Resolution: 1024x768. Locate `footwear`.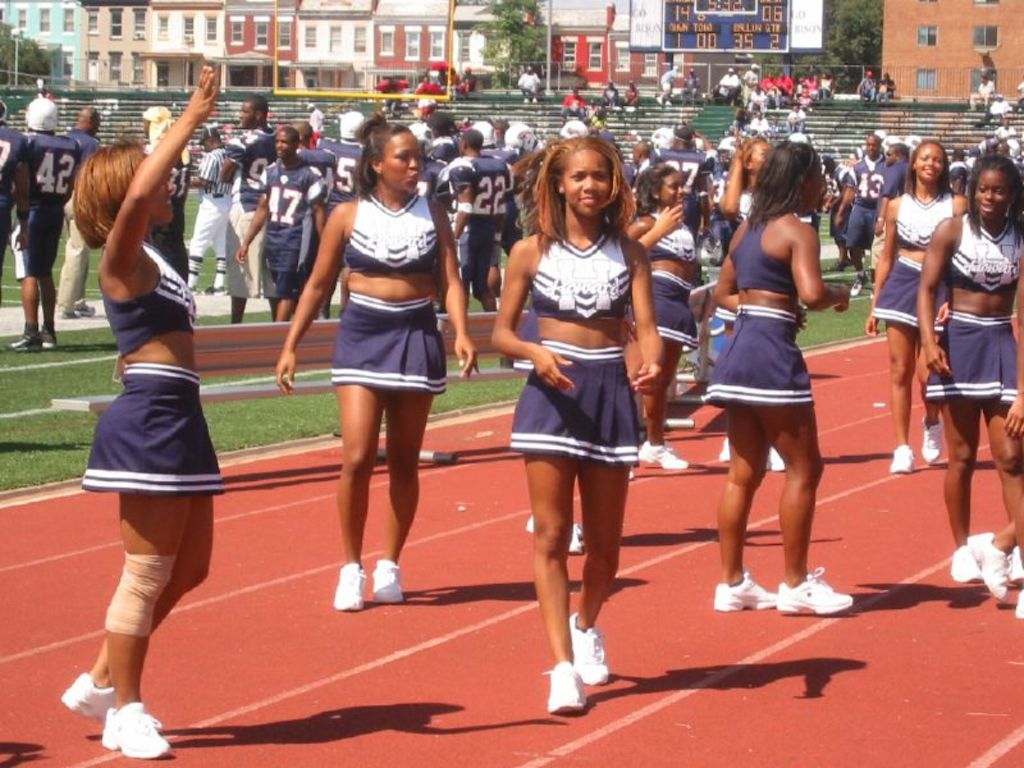
detection(52, 673, 124, 728).
